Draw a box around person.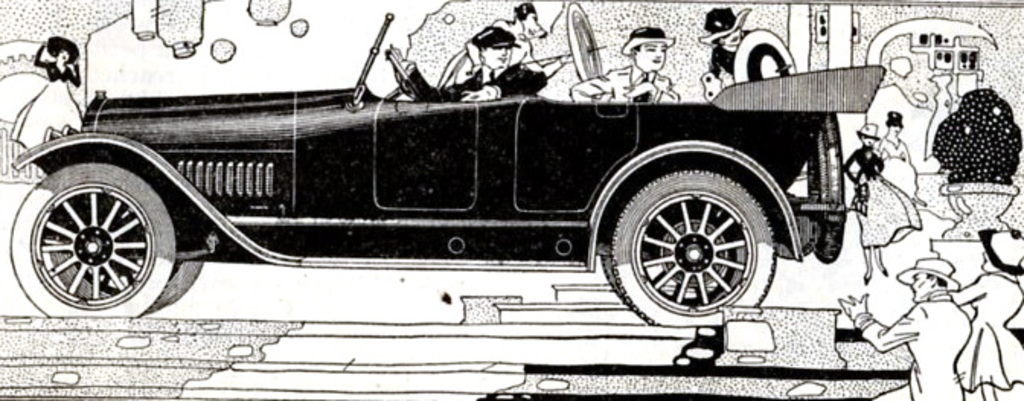
box=[830, 256, 969, 399].
